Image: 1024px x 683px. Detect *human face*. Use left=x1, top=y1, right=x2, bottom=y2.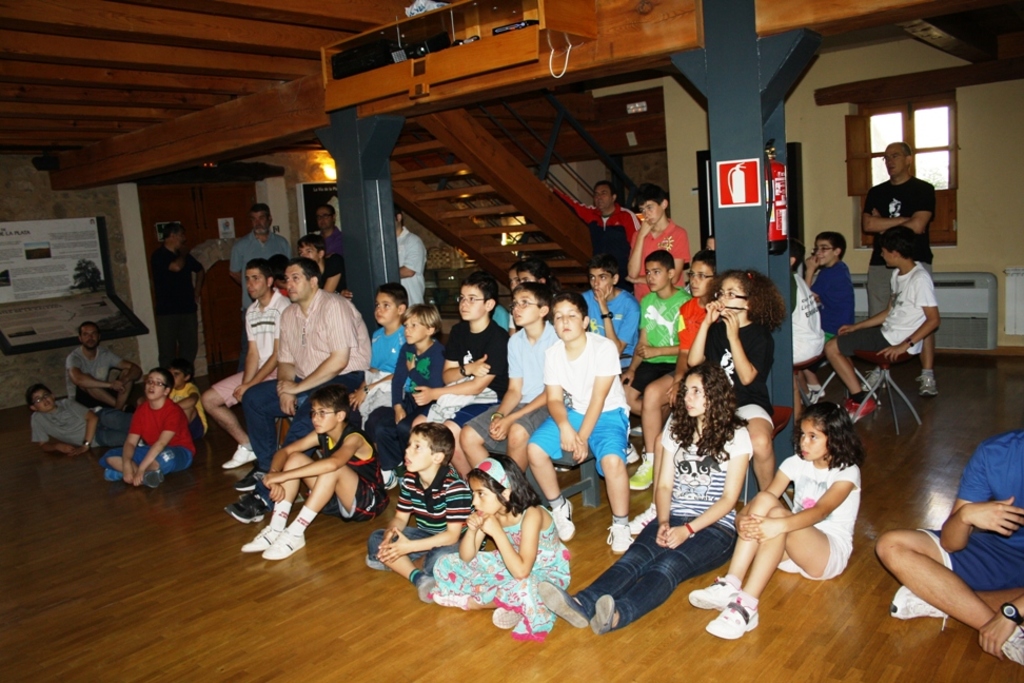
left=457, top=285, right=481, bottom=316.
